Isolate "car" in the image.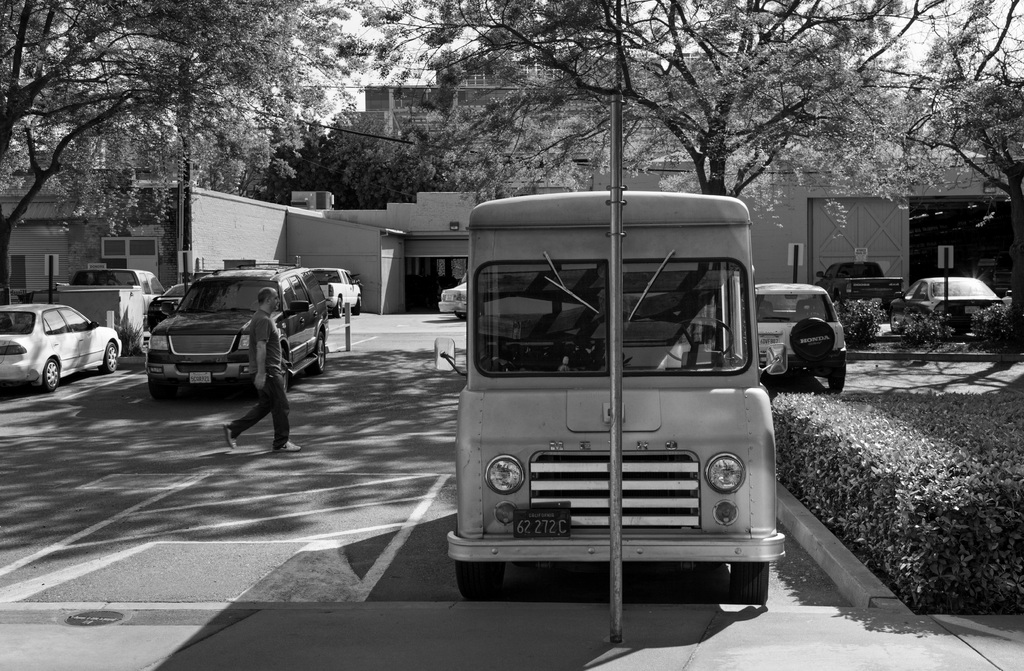
Isolated region: bbox=[0, 303, 120, 391].
